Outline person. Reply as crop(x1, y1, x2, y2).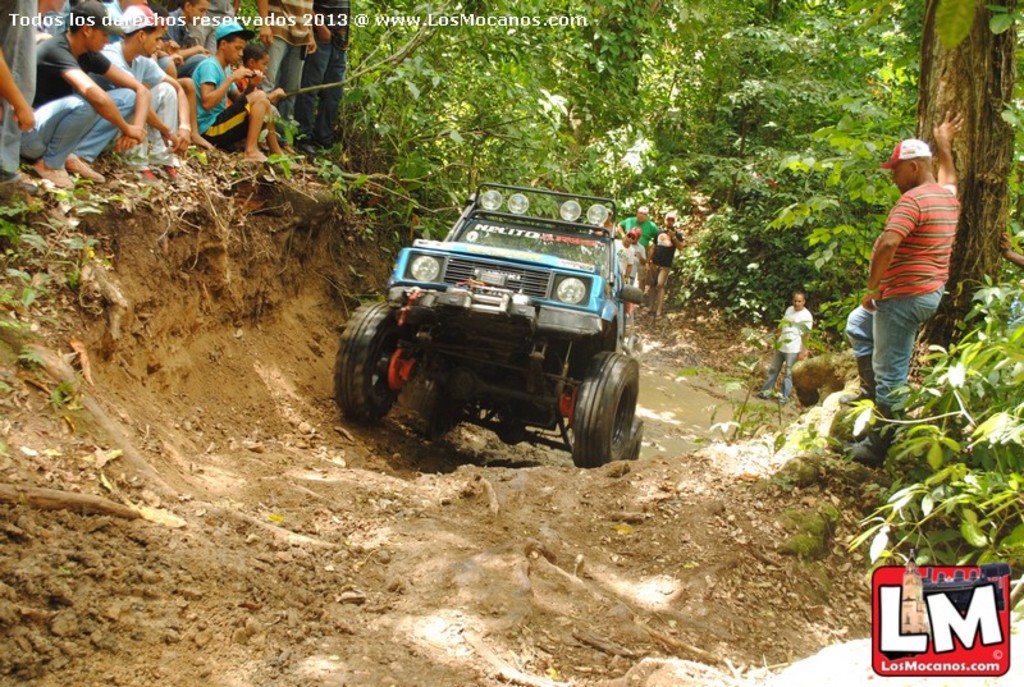
crop(763, 284, 815, 403).
